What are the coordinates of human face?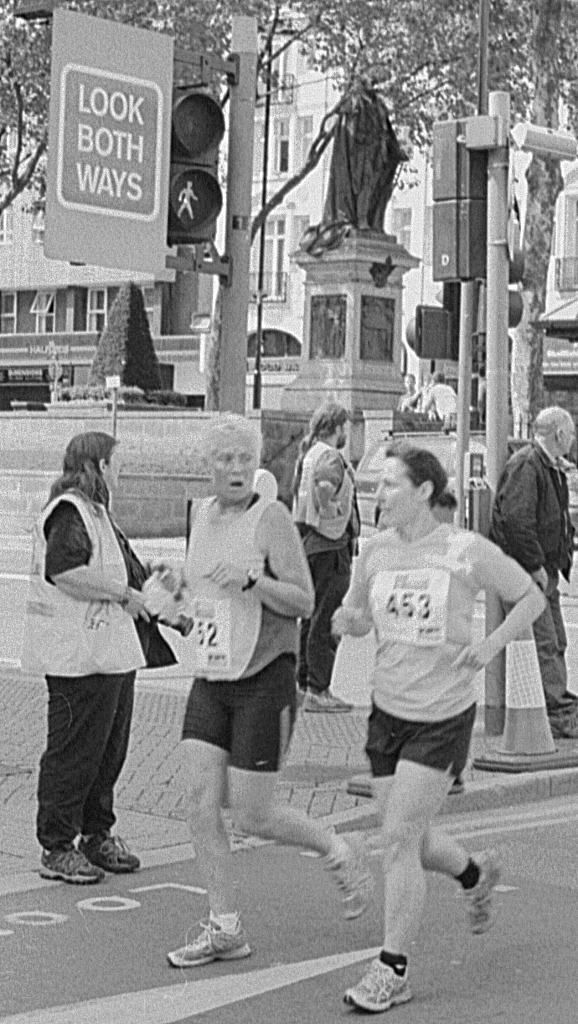
(x1=373, y1=458, x2=420, y2=527).
